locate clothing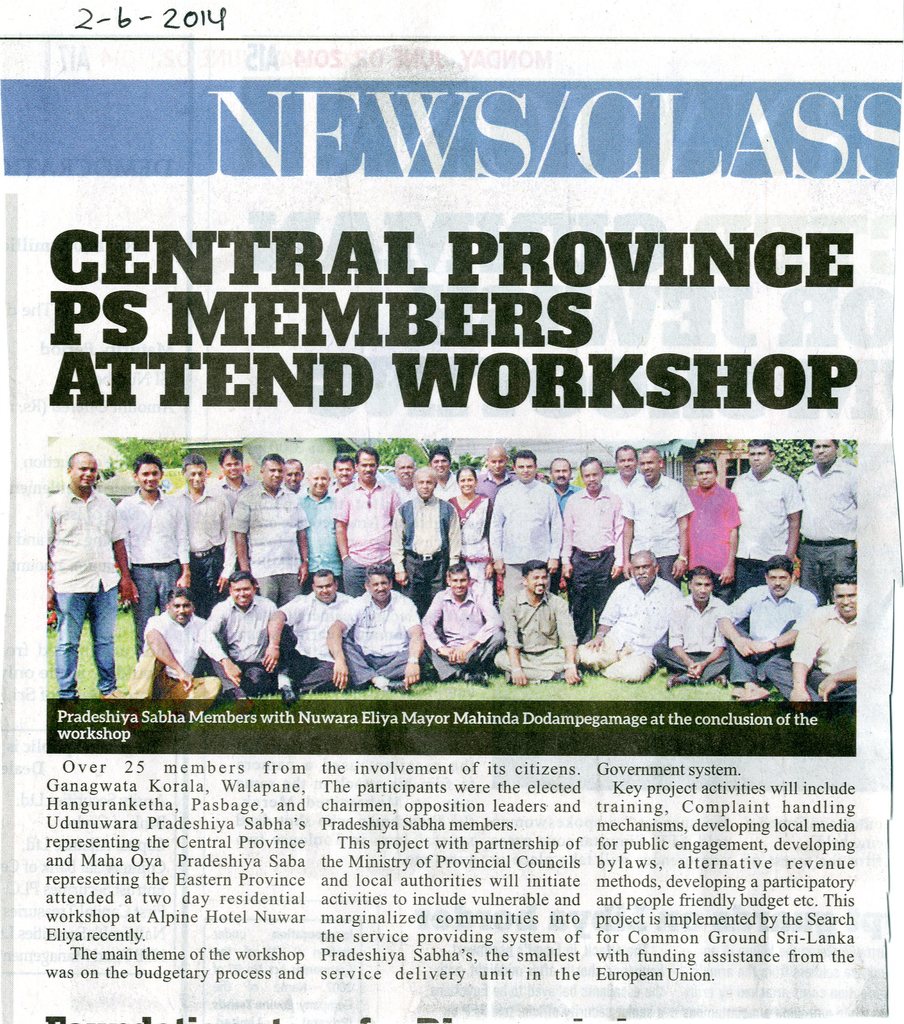
Rect(450, 481, 497, 597)
